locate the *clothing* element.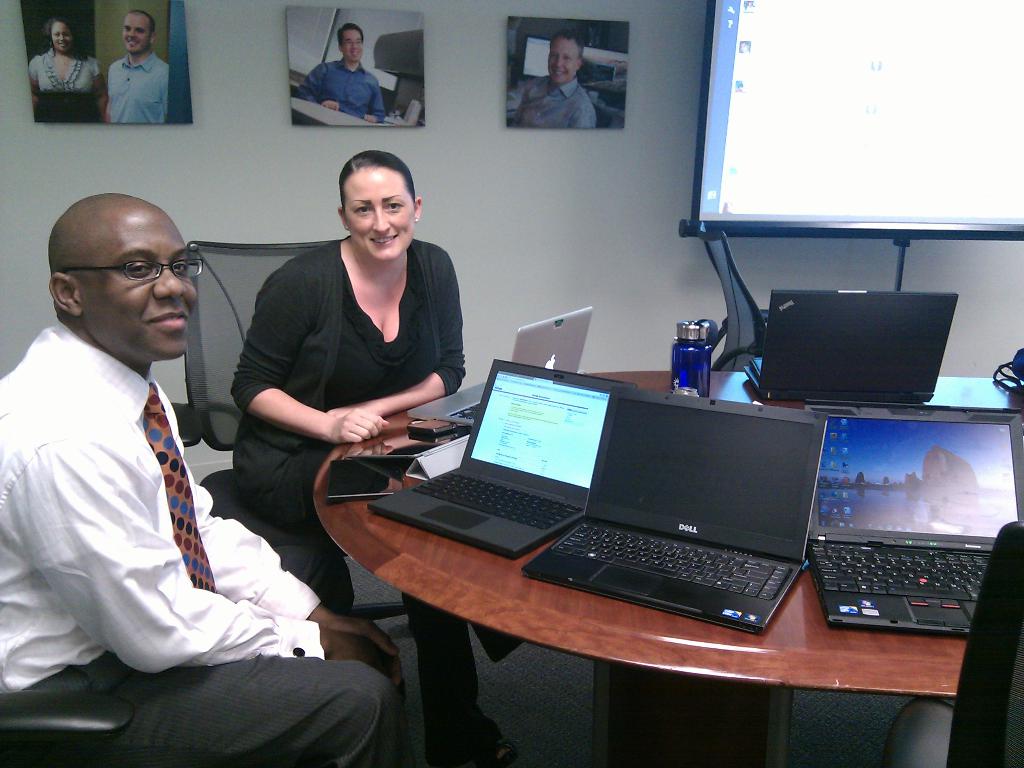
Element bbox: x1=24 y1=48 x2=108 y2=97.
